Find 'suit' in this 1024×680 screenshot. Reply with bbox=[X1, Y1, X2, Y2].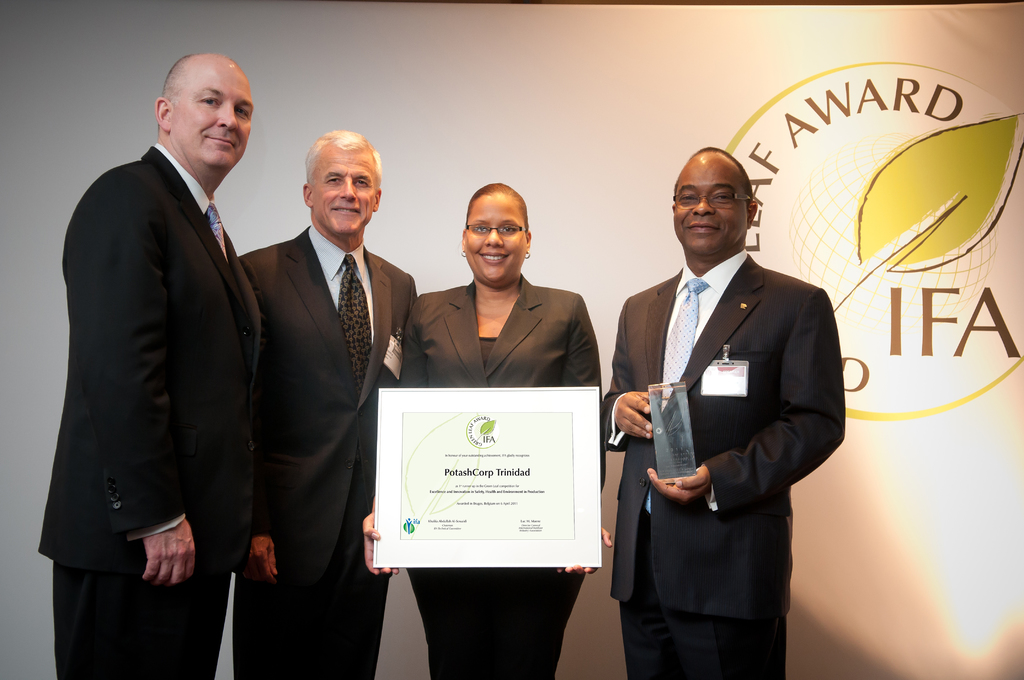
bbox=[40, 142, 263, 679].
